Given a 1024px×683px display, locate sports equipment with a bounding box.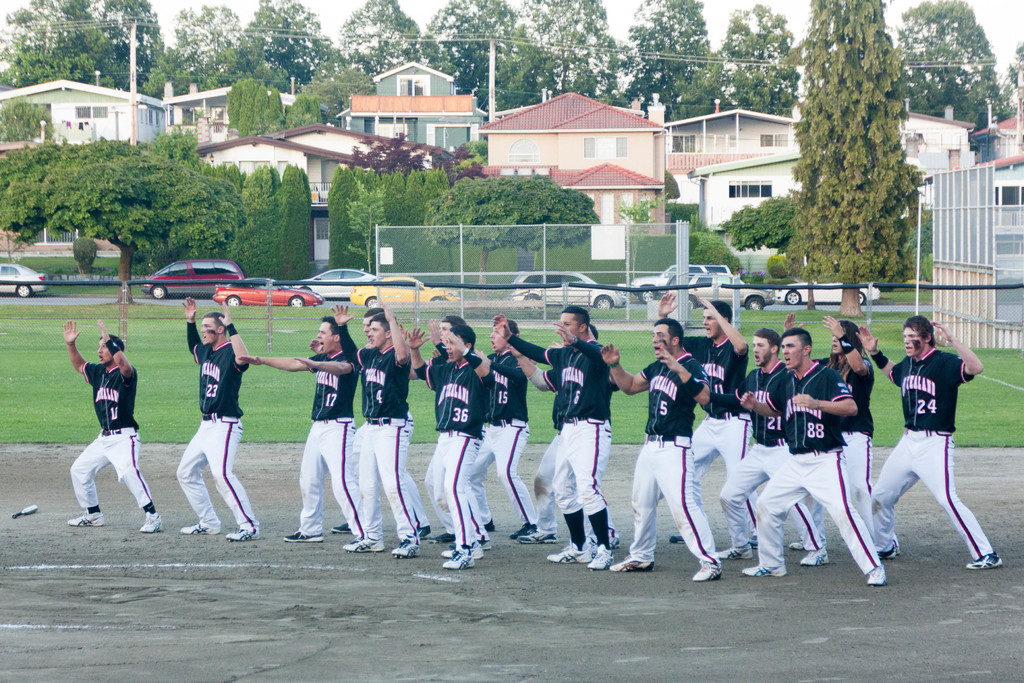
Located: 388/538/420/556.
